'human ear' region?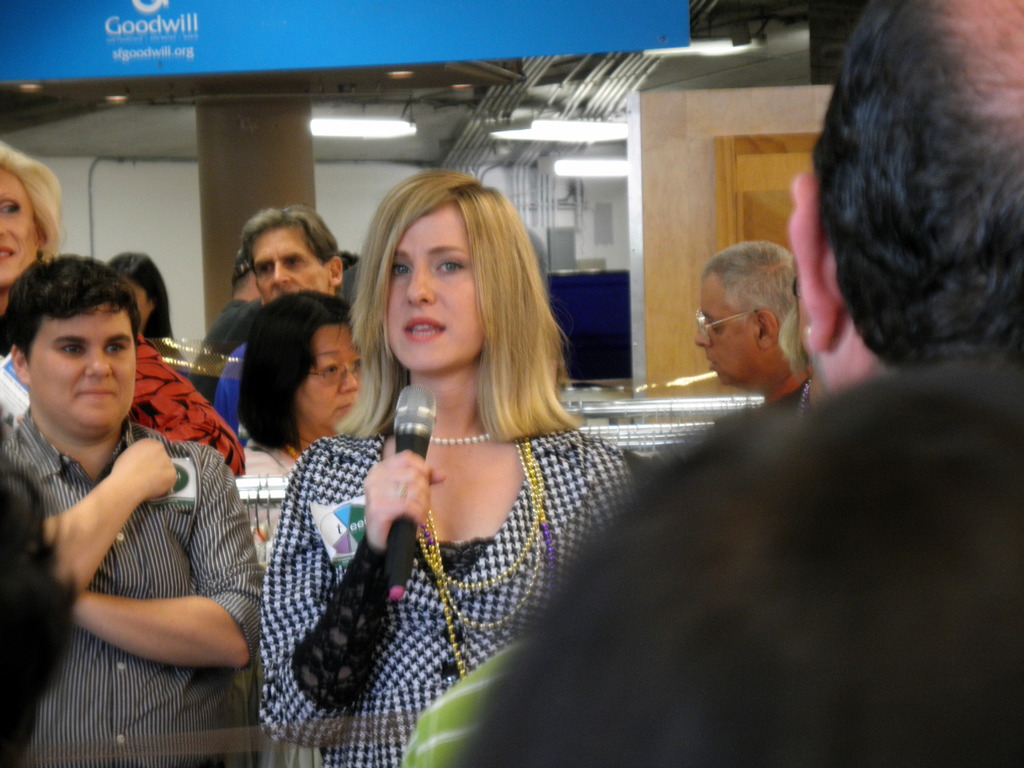
[x1=34, y1=225, x2=46, y2=246]
